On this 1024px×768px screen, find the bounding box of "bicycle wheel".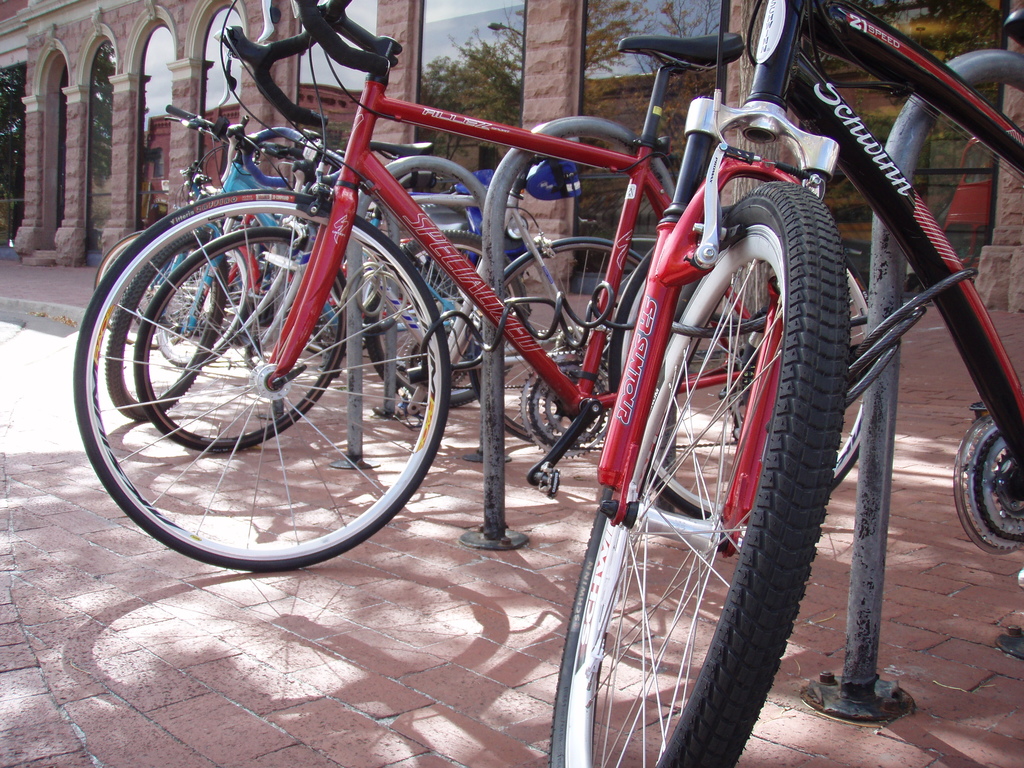
Bounding box: x1=541, y1=171, x2=847, y2=767.
